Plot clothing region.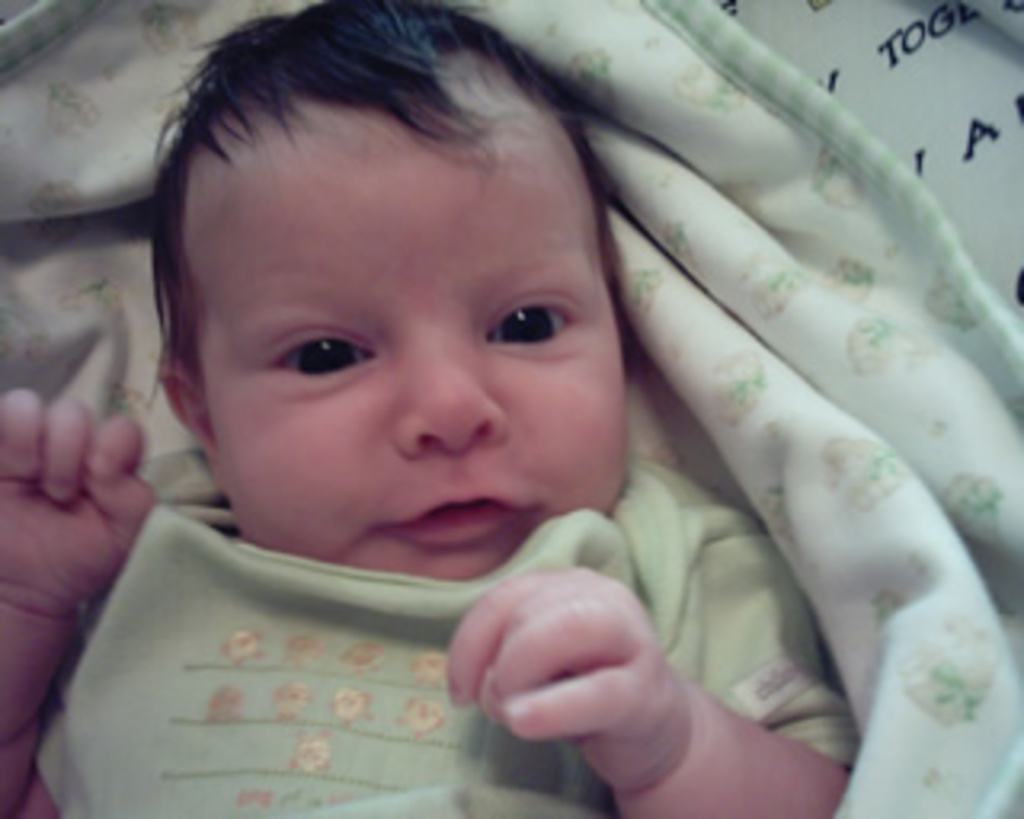
Plotted at (left=29, top=457, right=867, bottom=816).
